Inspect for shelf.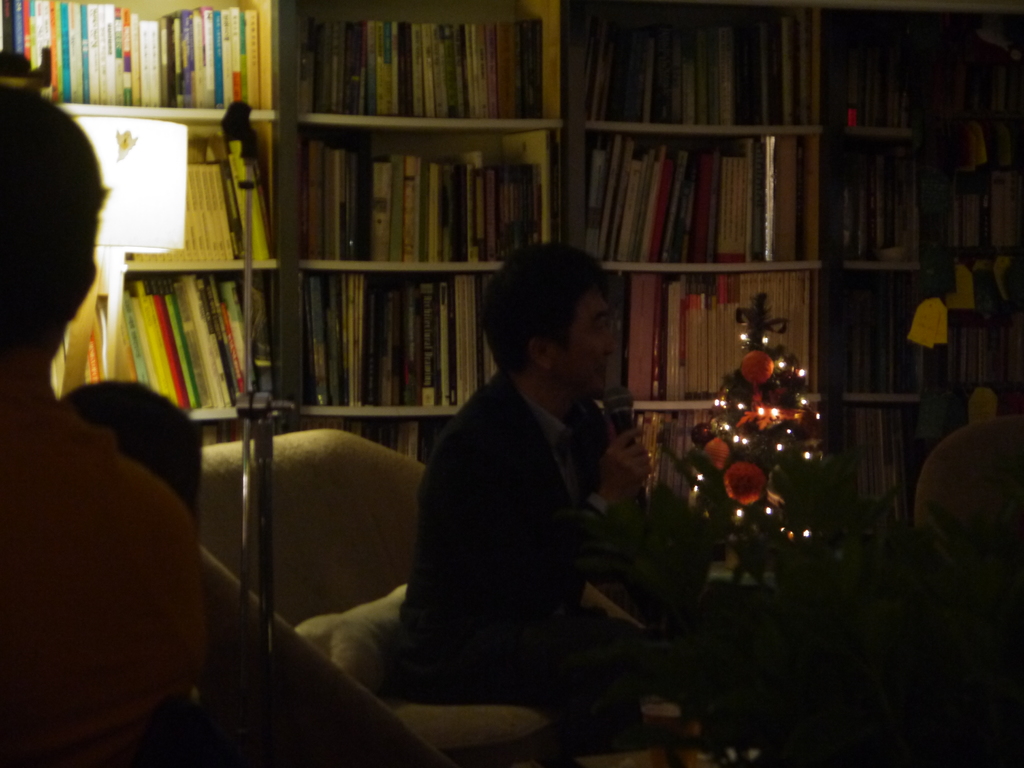
Inspection: <region>564, 0, 814, 129</region>.
